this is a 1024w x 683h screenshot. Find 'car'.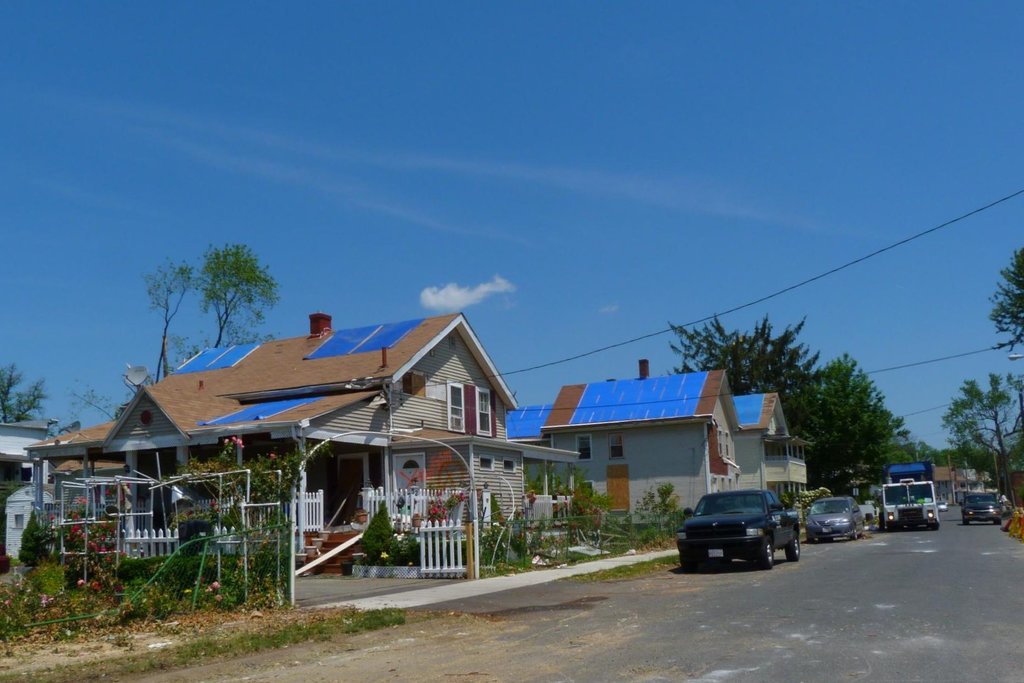
Bounding box: <box>677,490,799,570</box>.
